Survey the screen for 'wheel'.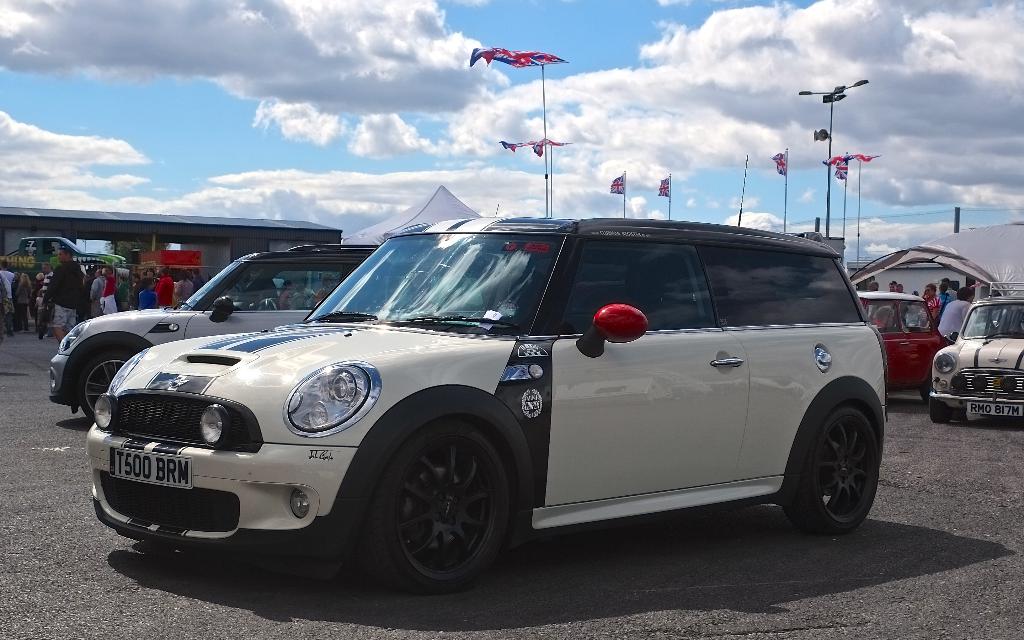
Survey found: locate(362, 427, 511, 591).
